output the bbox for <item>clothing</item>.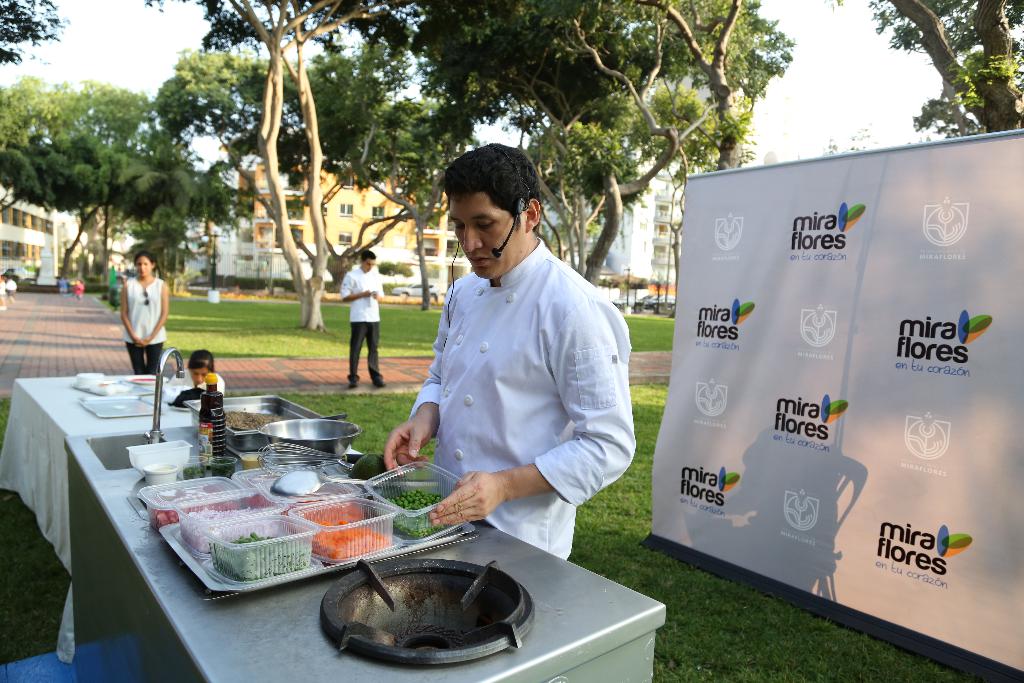
Rect(120, 277, 163, 377).
